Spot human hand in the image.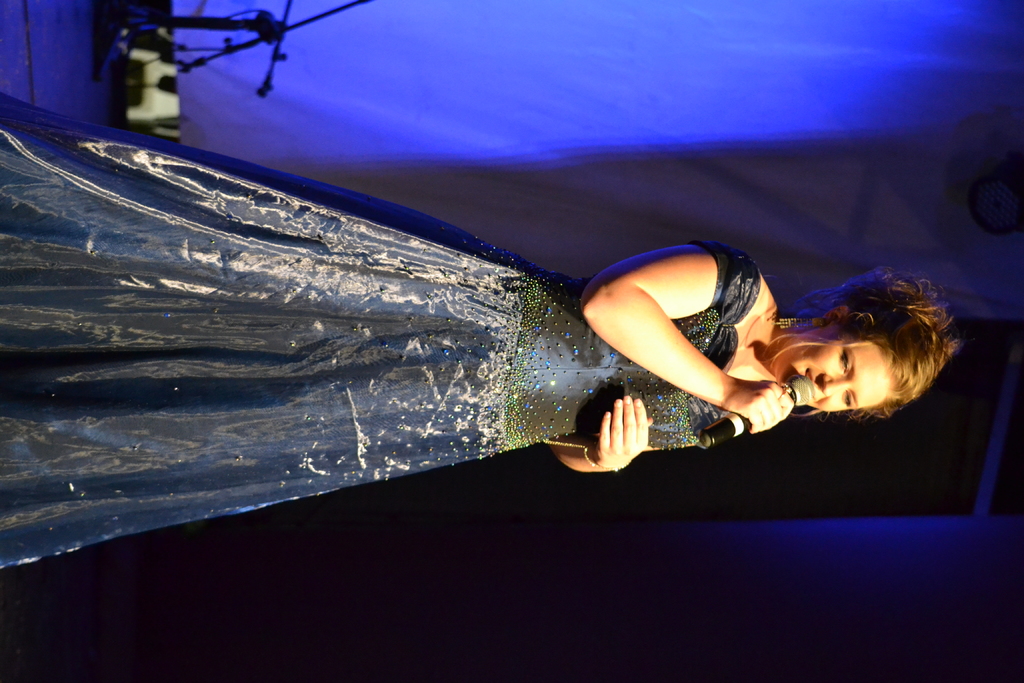
human hand found at <bbox>584, 386, 659, 466</bbox>.
